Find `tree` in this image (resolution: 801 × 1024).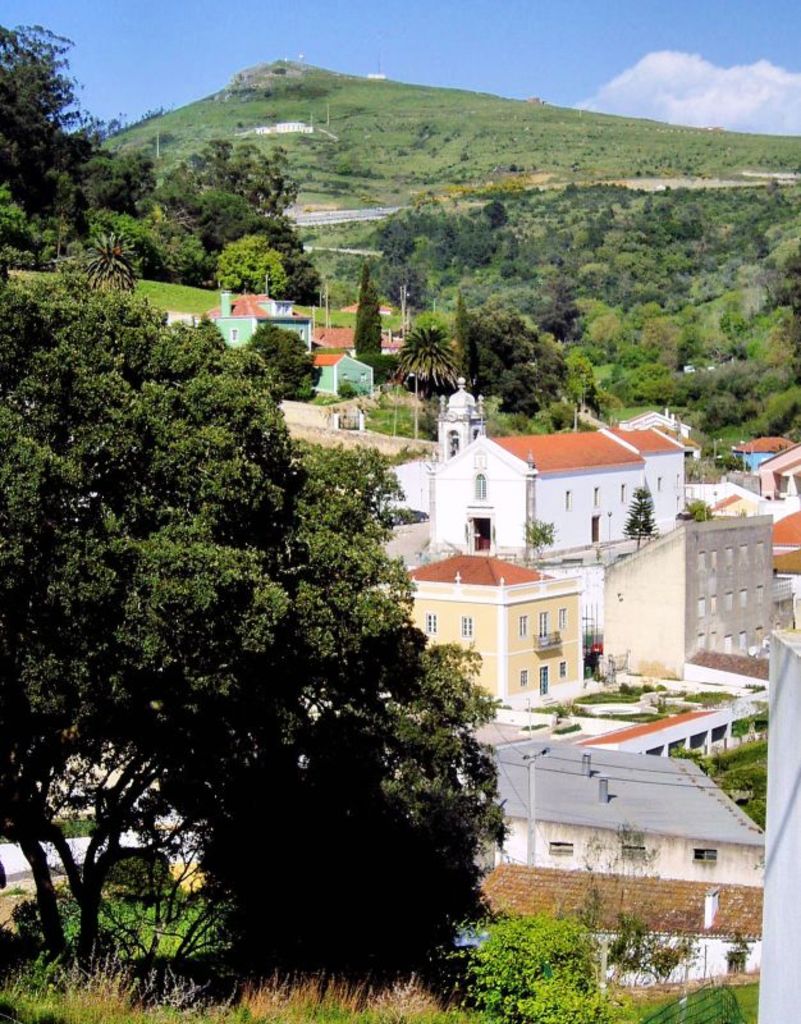
region(514, 516, 554, 558).
